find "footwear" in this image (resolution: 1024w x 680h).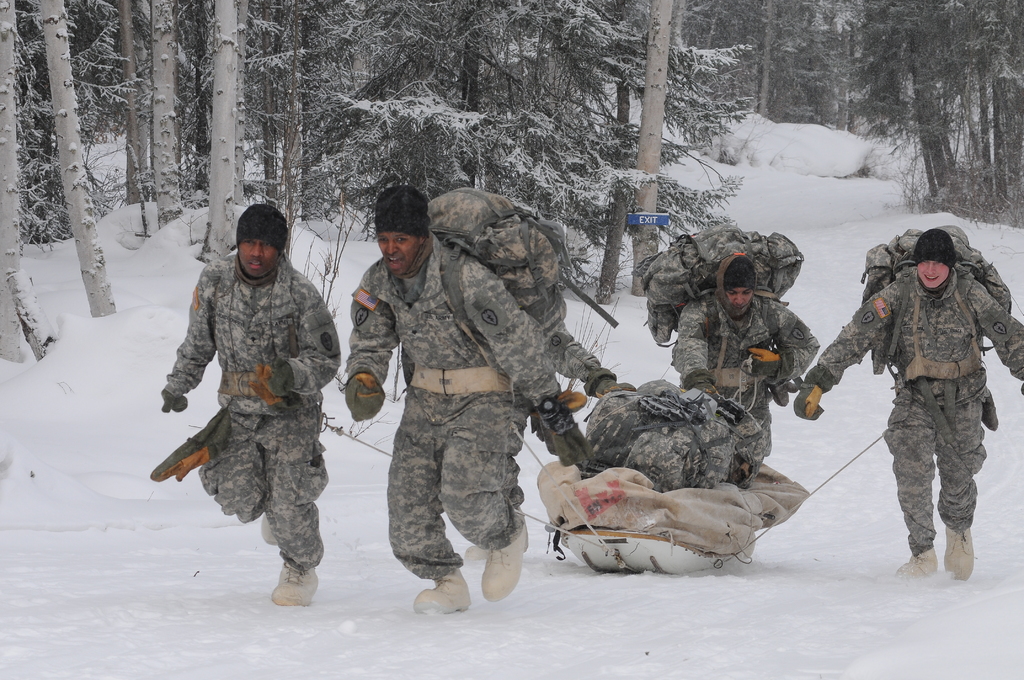
BBox(482, 526, 534, 605).
